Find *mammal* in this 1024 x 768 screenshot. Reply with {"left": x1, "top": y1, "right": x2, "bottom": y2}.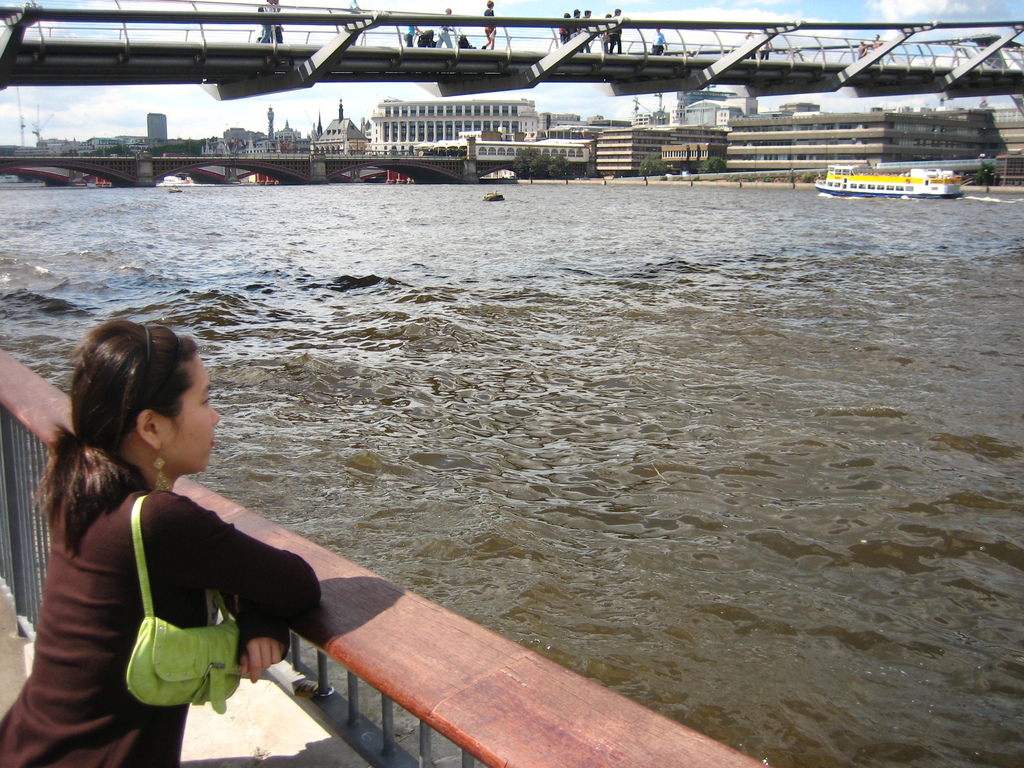
{"left": 740, "top": 28, "right": 755, "bottom": 59}.
